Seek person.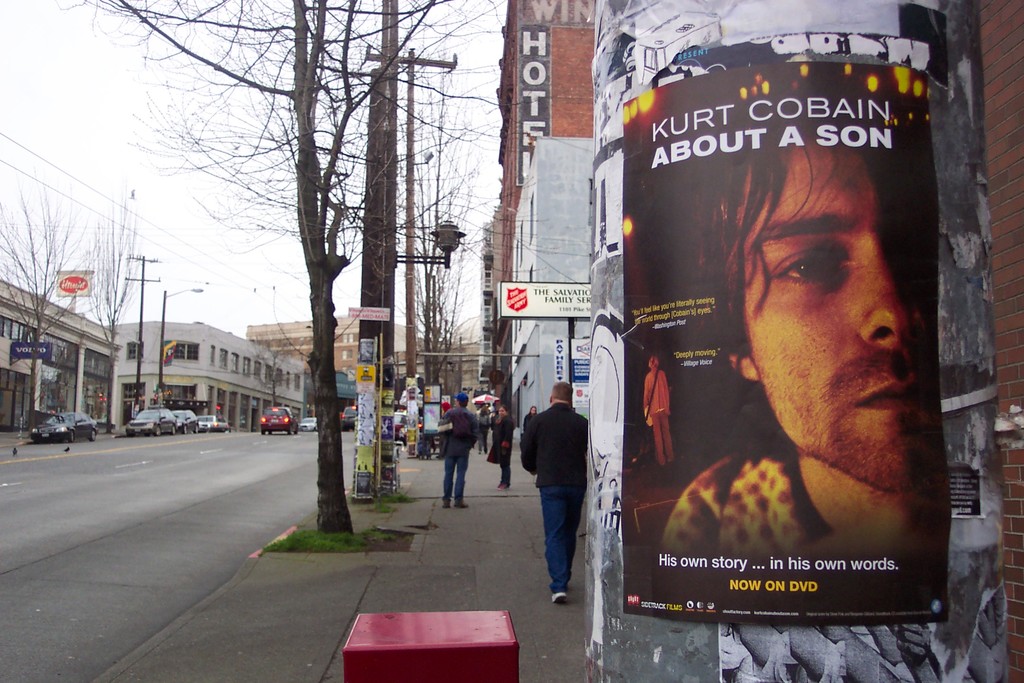
x1=627, y1=59, x2=948, y2=614.
